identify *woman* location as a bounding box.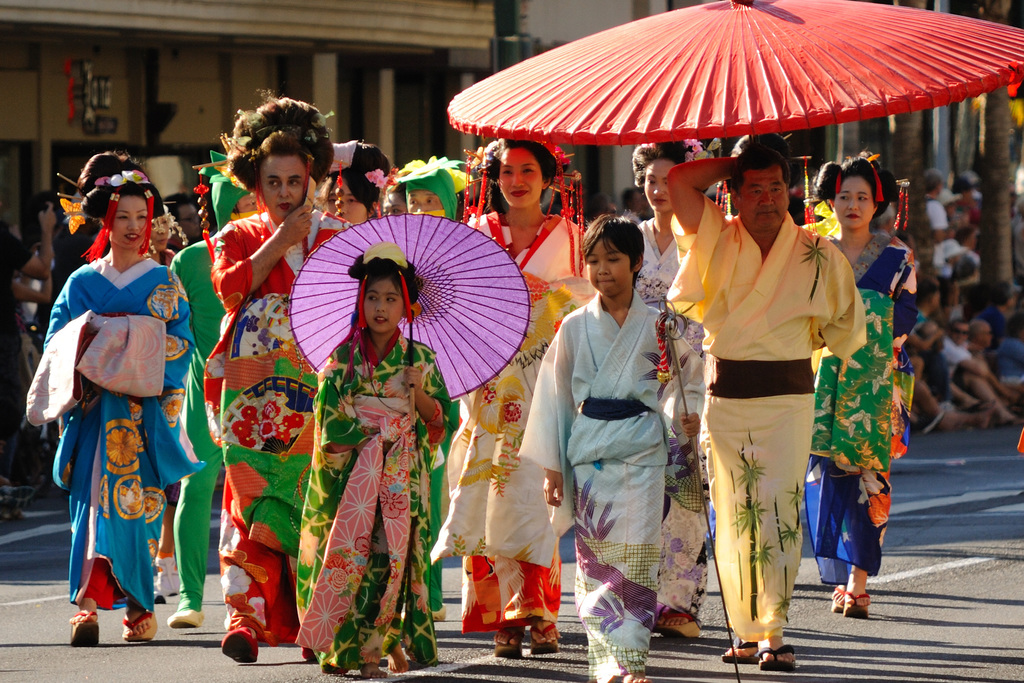
bbox=(40, 167, 190, 645).
